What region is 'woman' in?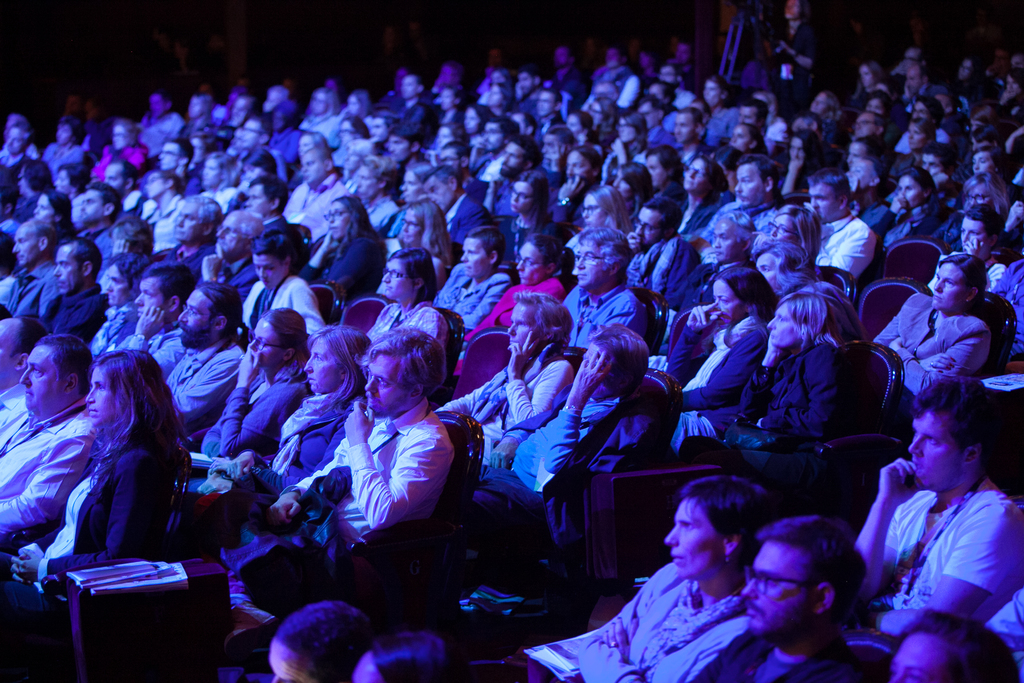
<box>500,168,565,258</box>.
